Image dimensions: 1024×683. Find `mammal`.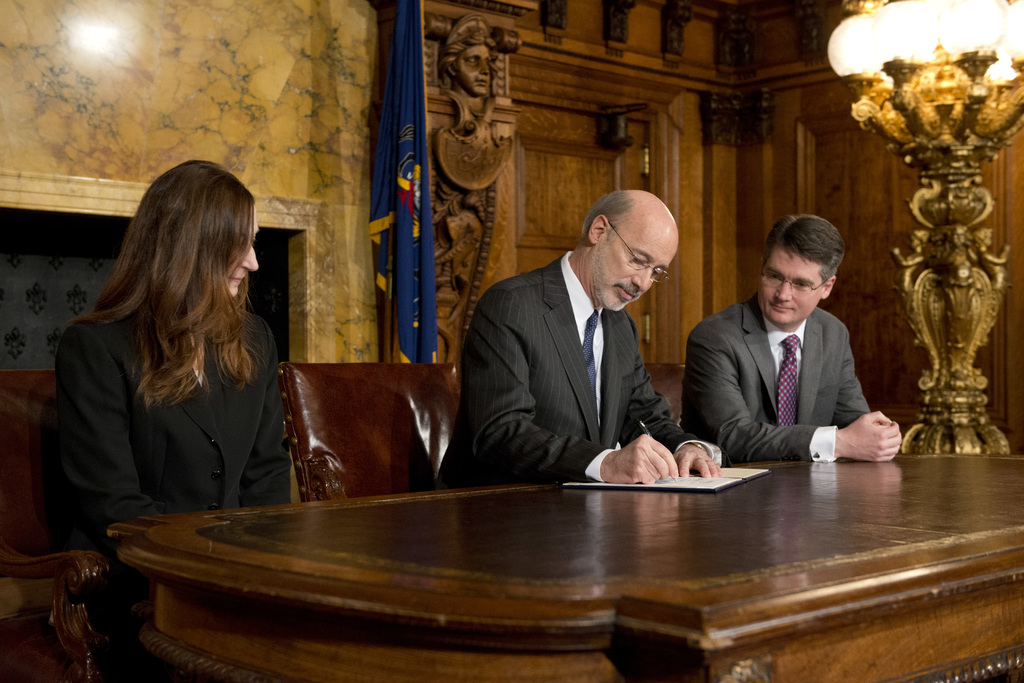
box=[681, 207, 899, 458].
